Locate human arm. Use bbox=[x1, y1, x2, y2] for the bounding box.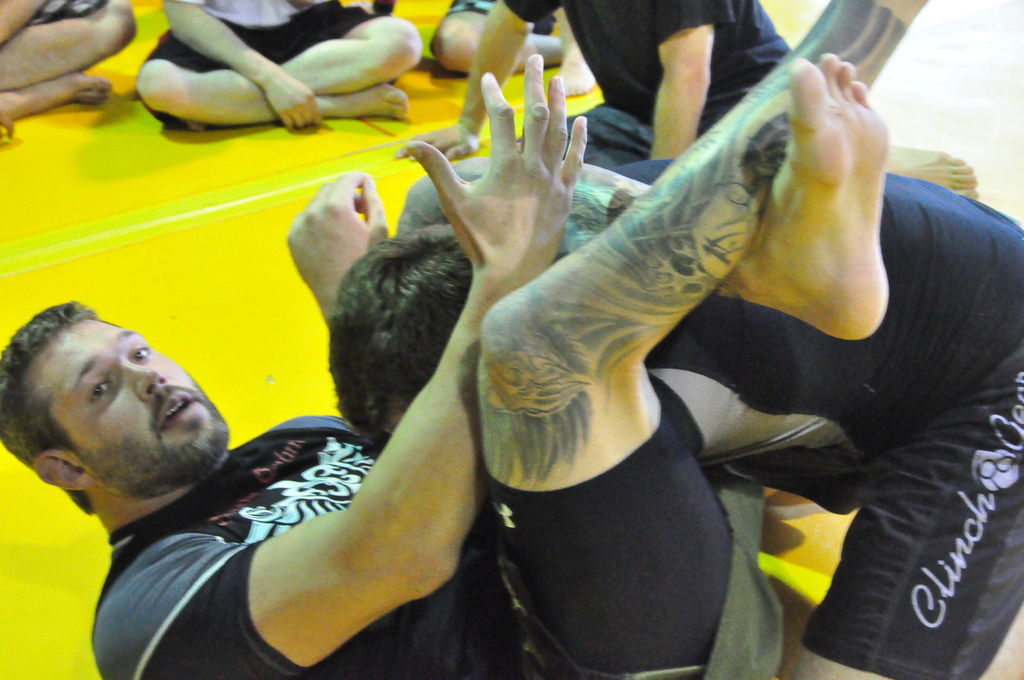
bbox=[403, 0, 564, 166].
